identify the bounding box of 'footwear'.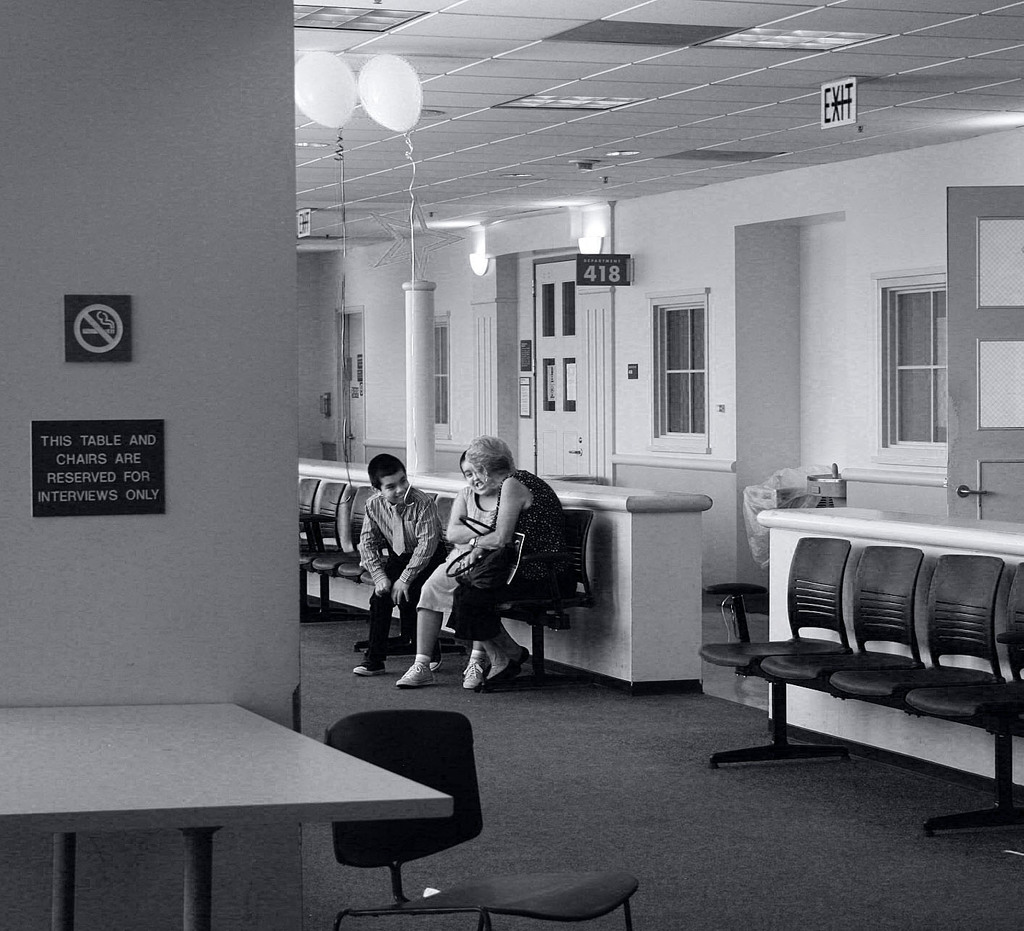
(516,647,528,658).
